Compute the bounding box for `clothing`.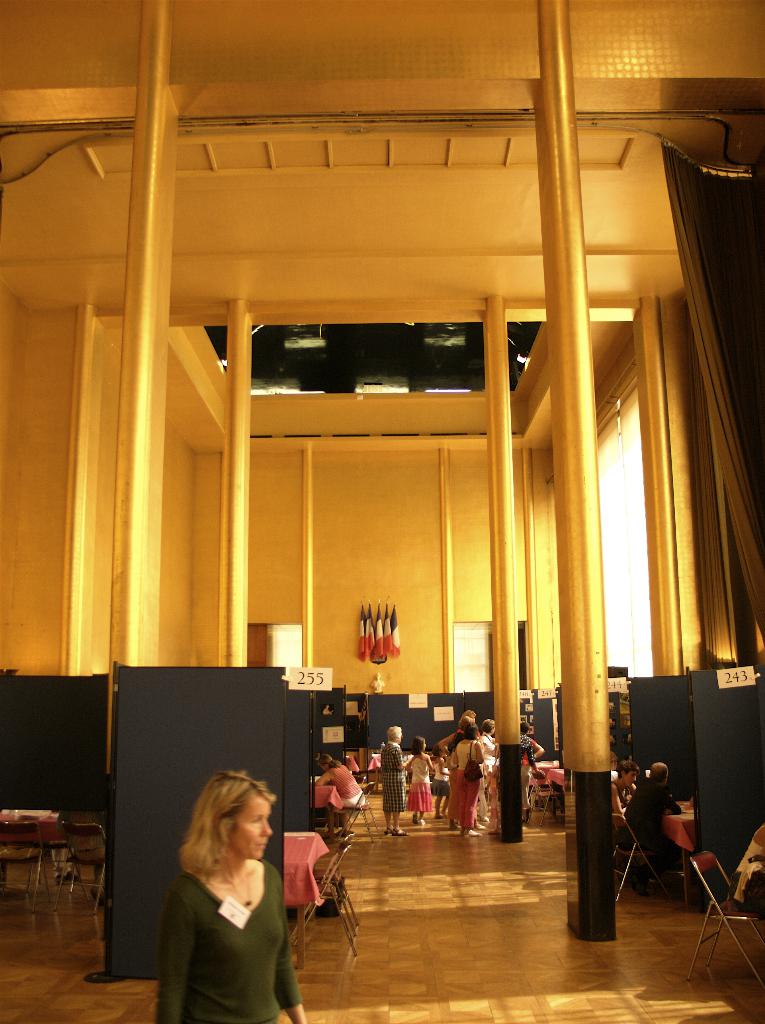
x1=430, y1=757, x2=454, y2=797.
